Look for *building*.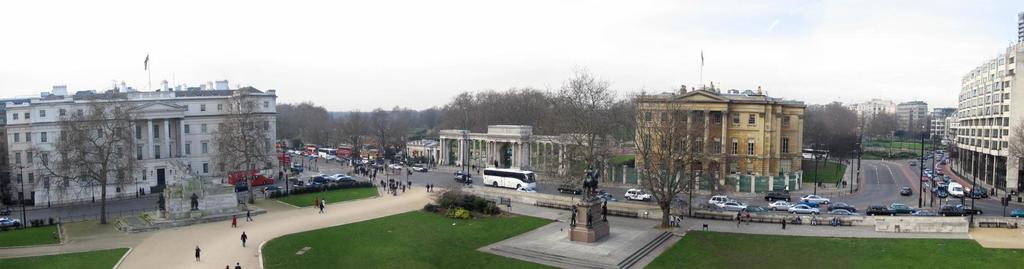
Found: {"x1": 635, "y1": 86, "x2": 807, "y2": 188}.
